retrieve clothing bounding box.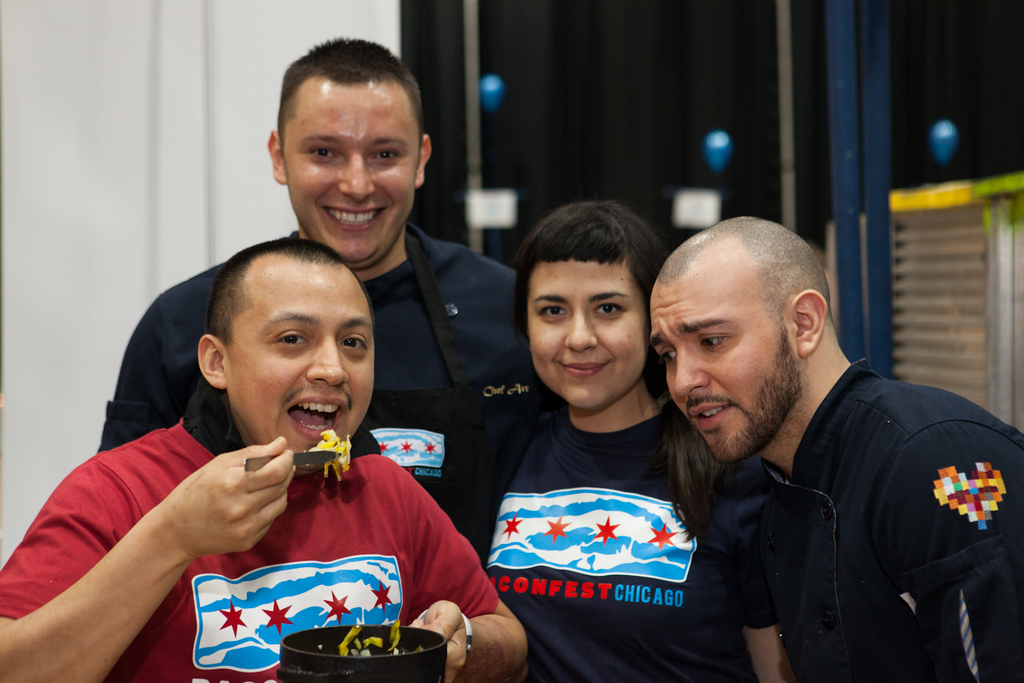
Bounding box: rect(486, 405, 776, 682).
